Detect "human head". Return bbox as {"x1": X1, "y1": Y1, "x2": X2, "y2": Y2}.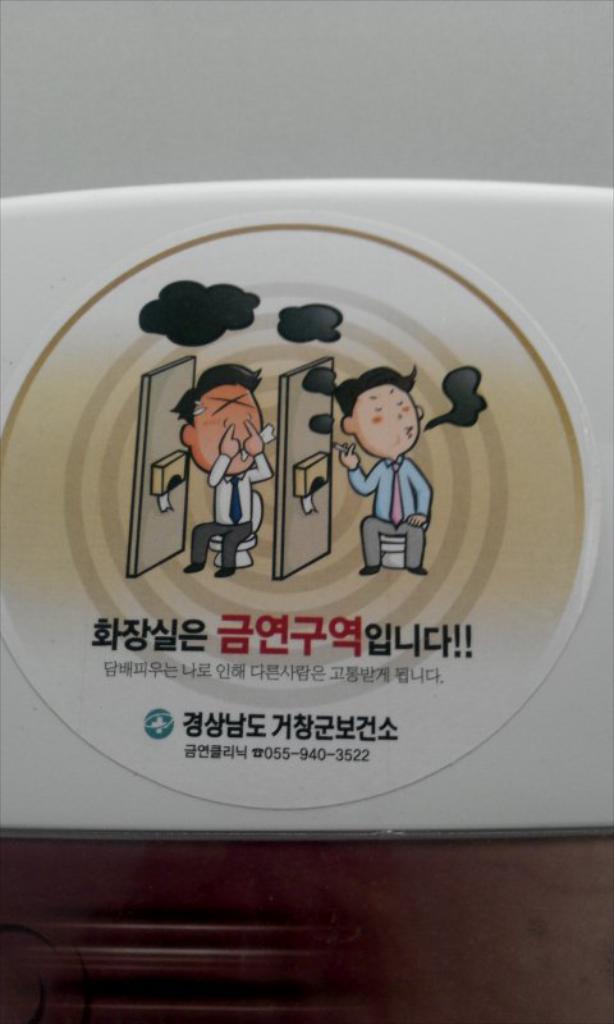
{"x1": 175, "y1": 369, "x2": 265, "y2": 480}.
